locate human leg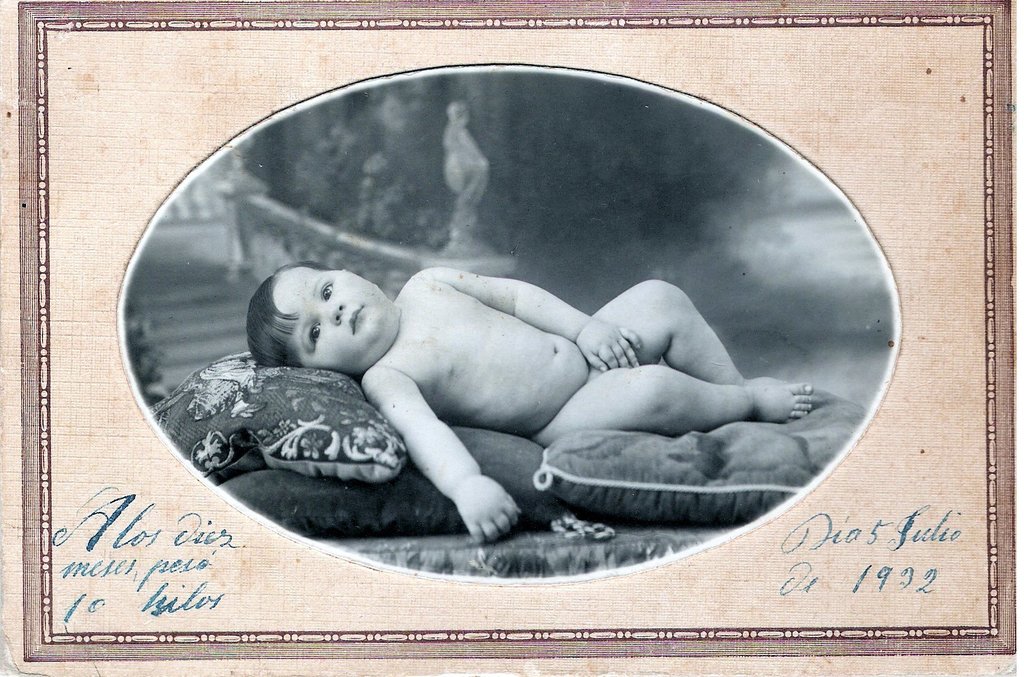
x1=541, y1=280, x2=815, y2=439
